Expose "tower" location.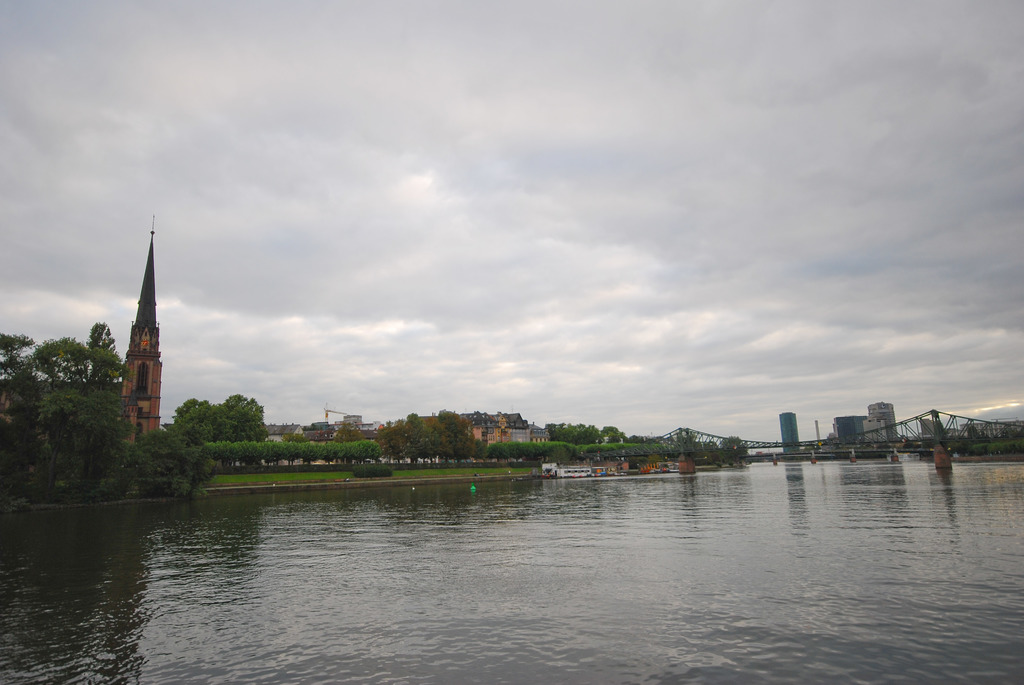
Exposed at x1=94, y1=226, x2=175, y2=437.
